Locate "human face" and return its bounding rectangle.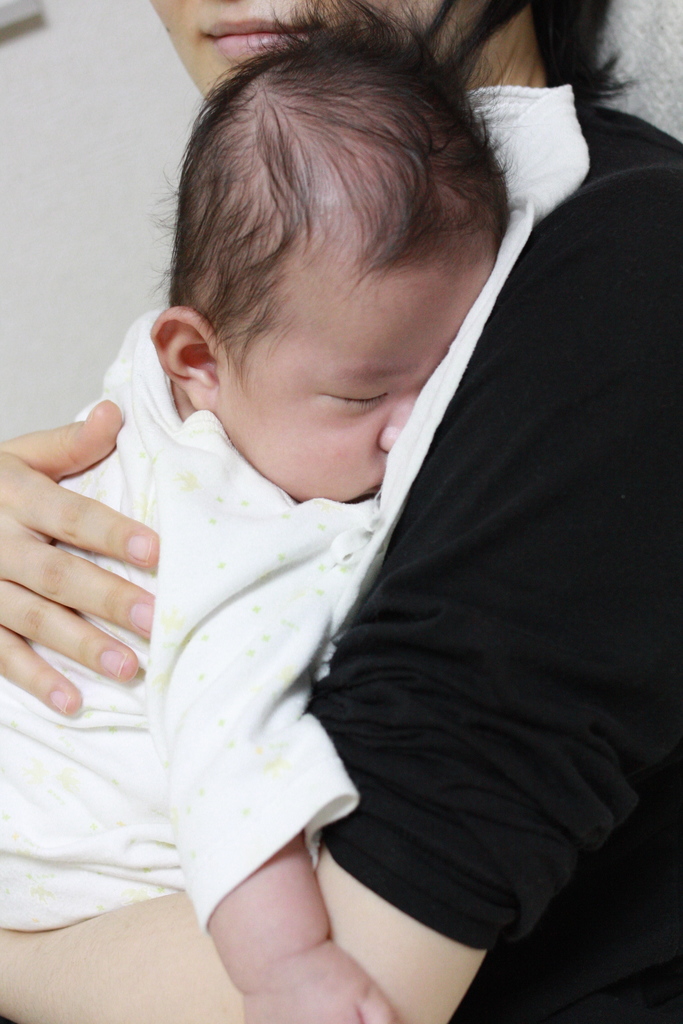
148:0:488:97.
